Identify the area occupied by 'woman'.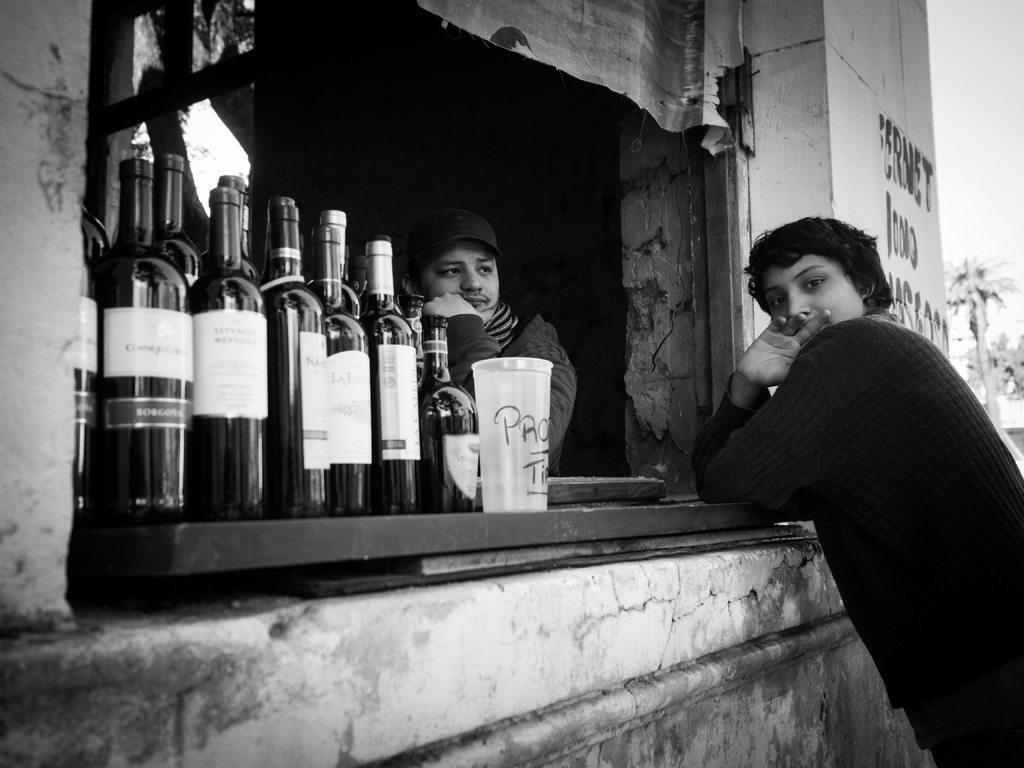
Area: l=691, t=214, r=1023, b=767.
